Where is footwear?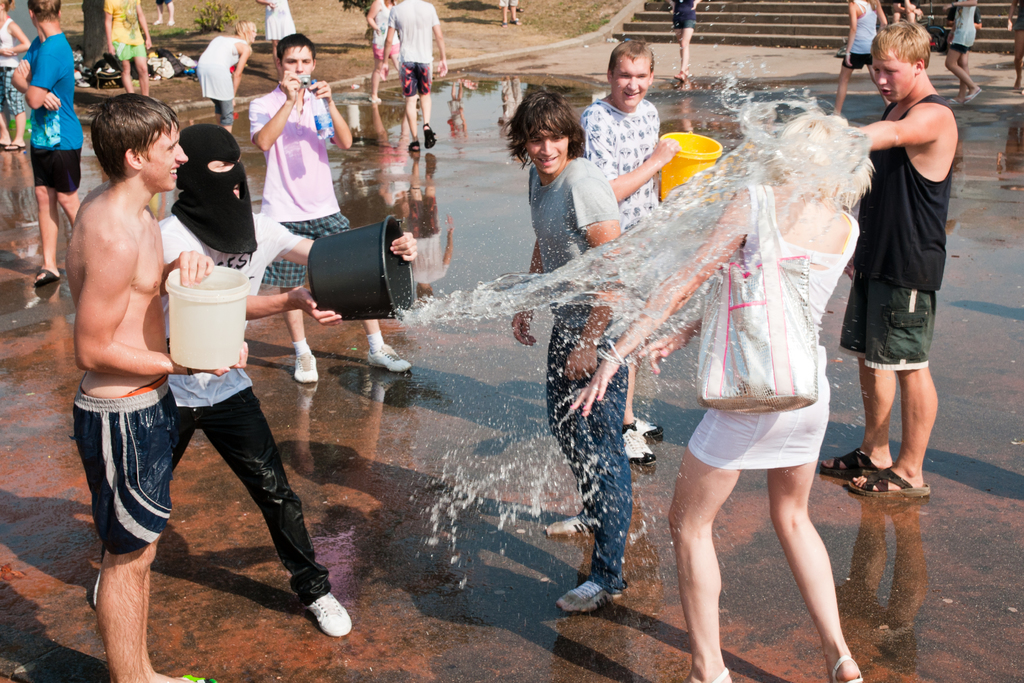
(297,350,324,389).
